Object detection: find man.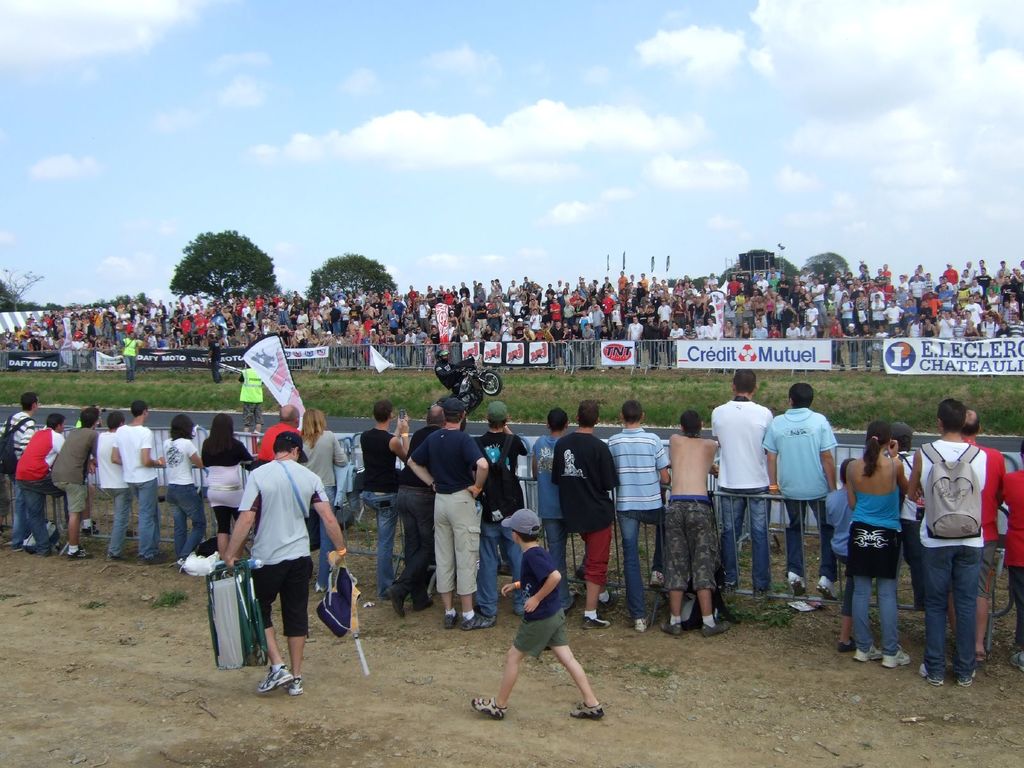
<bbox>461, 283, 468, 296</bbox>.
